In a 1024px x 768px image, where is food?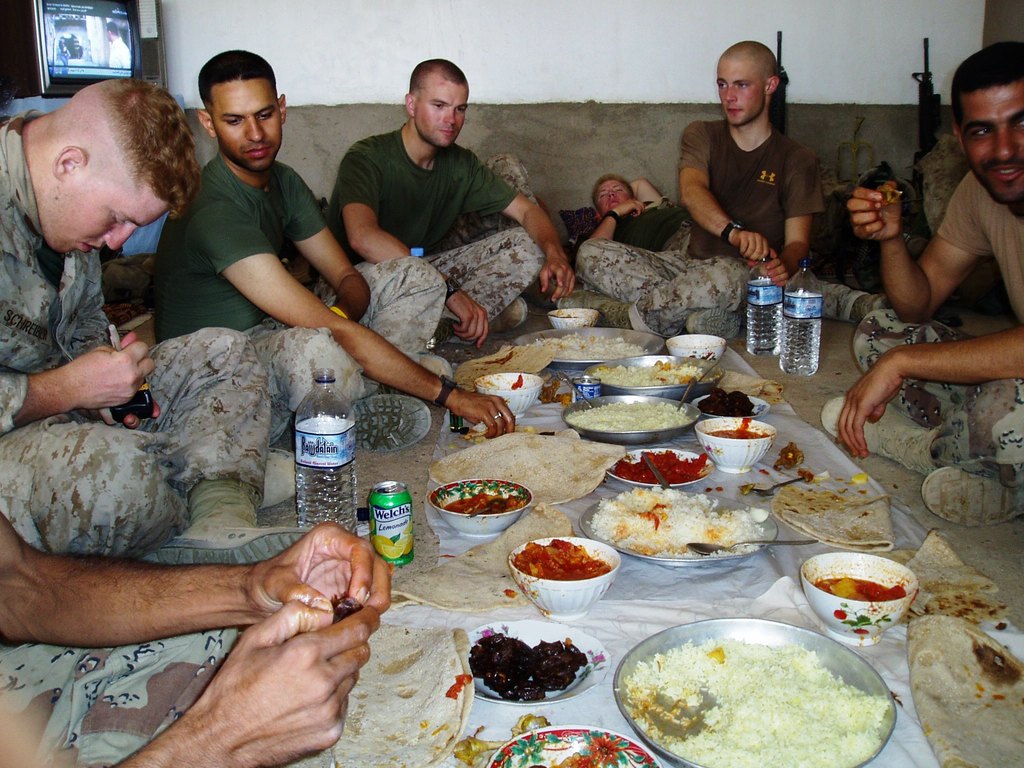
<box>513,536,615,581</box>.
